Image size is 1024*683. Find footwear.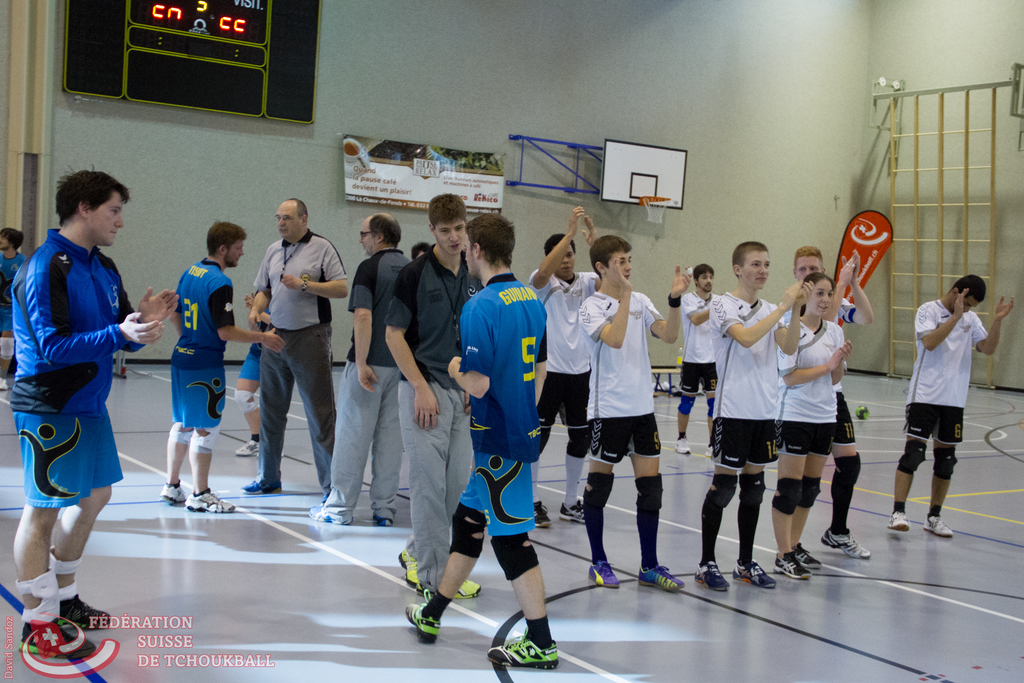
(675,436,698,453).
